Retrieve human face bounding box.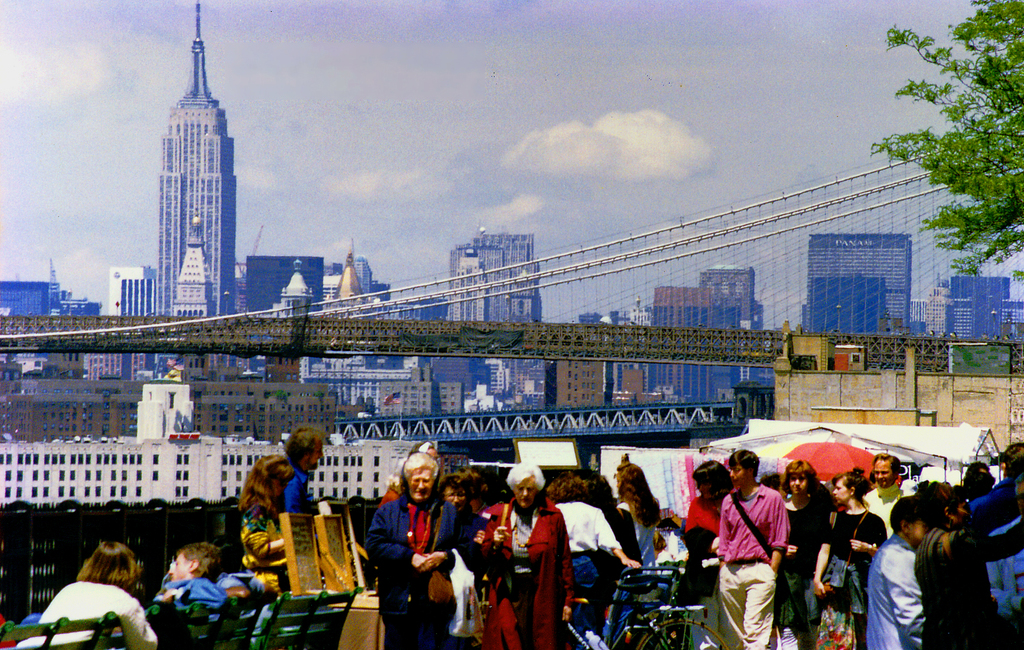
Bounding box: [911,518,931,543].
